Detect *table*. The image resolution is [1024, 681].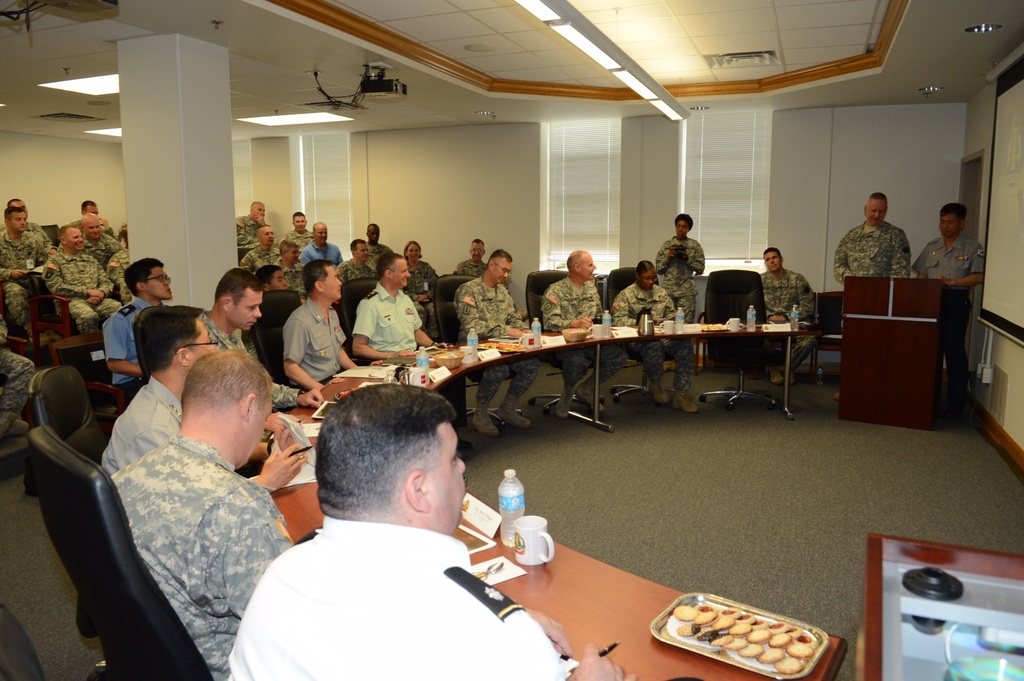
280/316/844/680.
